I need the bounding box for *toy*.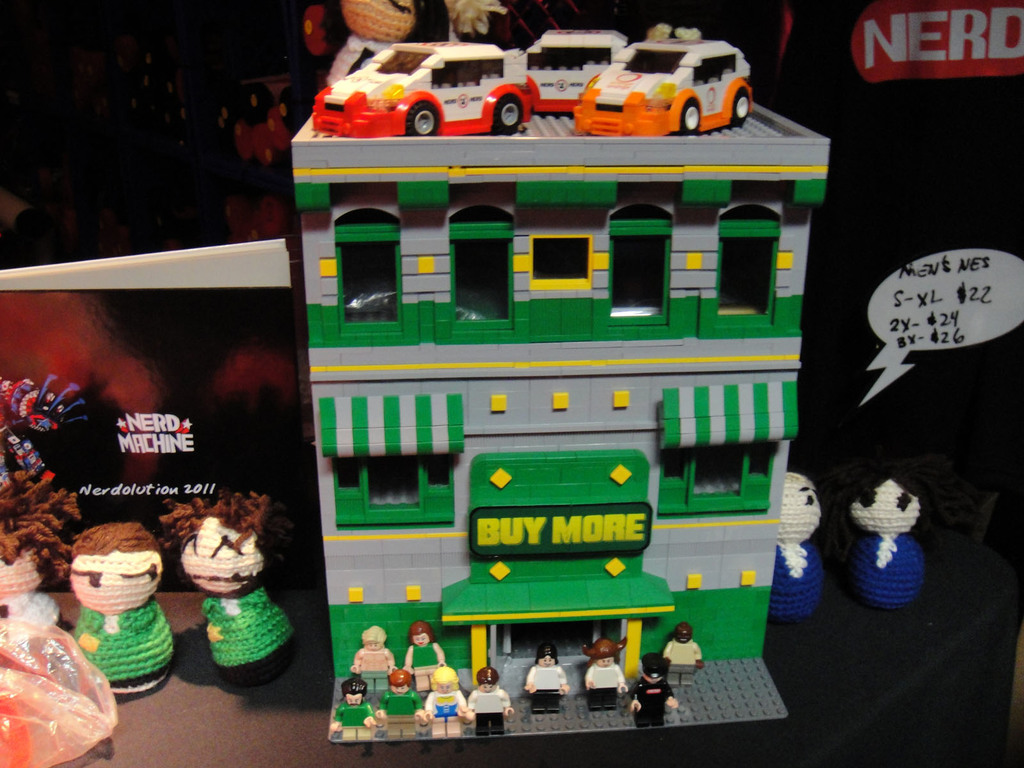
Here it is: 328, 671, 374, 741.
